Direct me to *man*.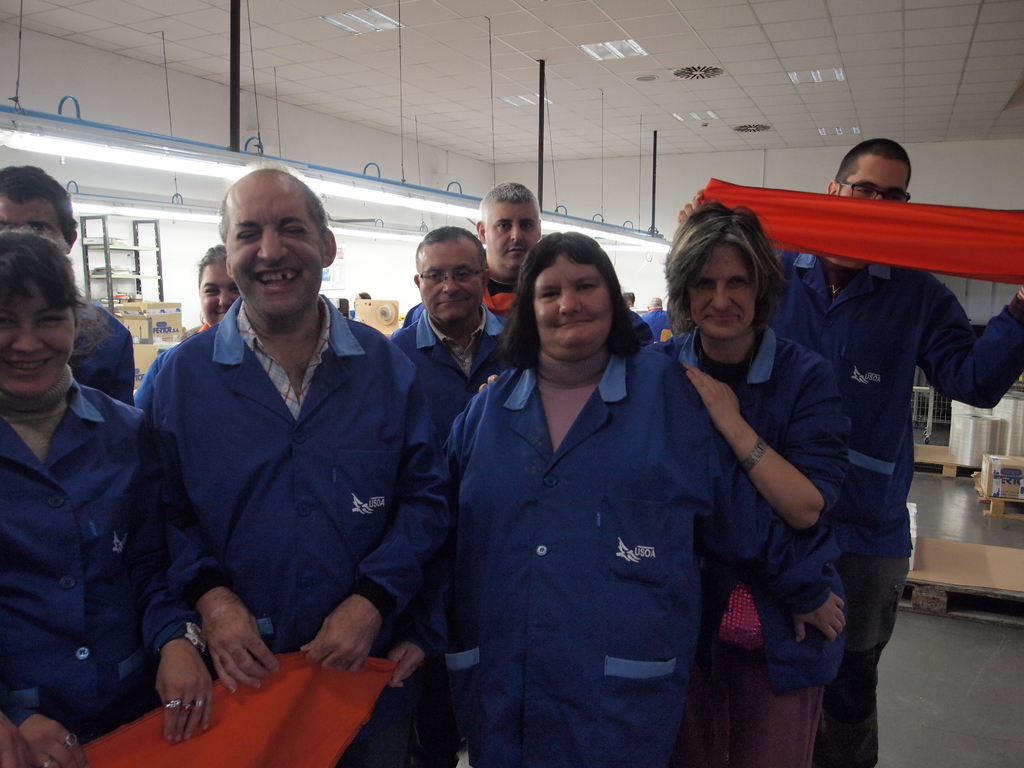
Direction: bbox=[0, 166, 136, 407].
